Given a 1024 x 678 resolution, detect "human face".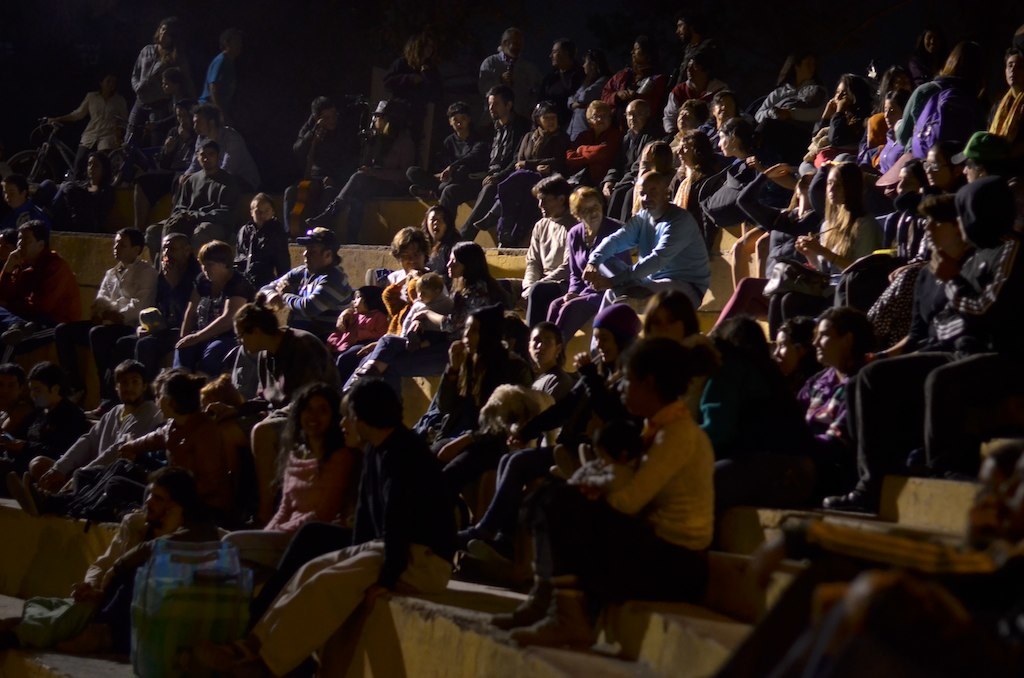
detection(324, 111, 330, 126).
